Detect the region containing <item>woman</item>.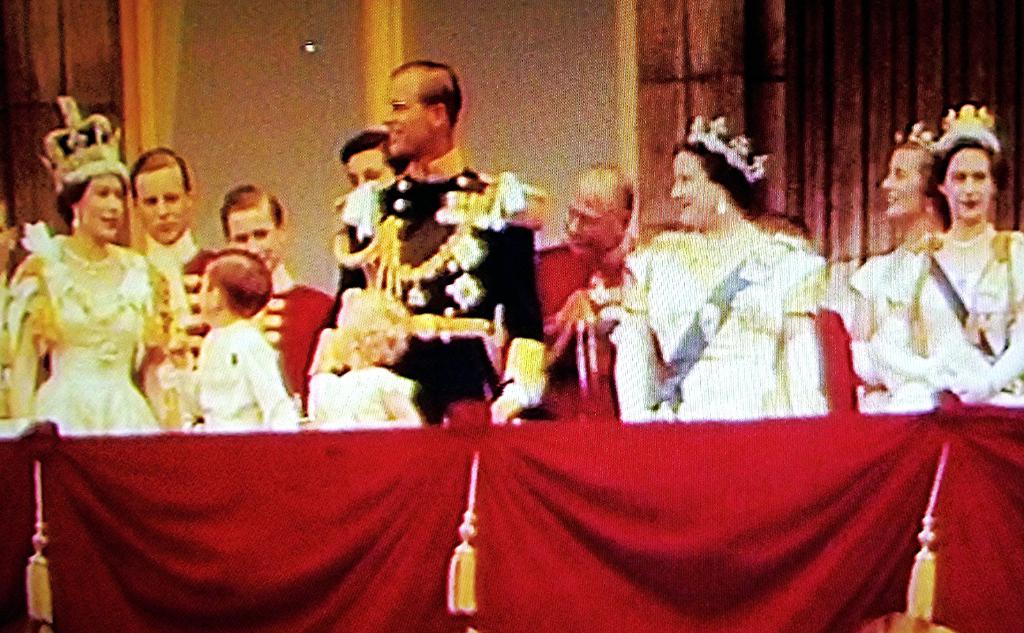
<bbox>0, 97, 167, 424</bbox>.
